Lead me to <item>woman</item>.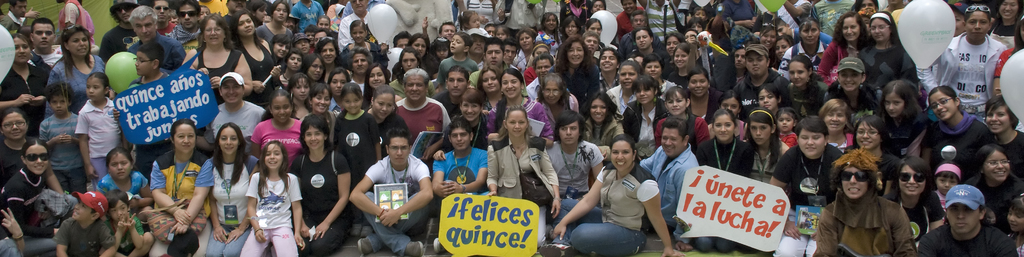
Lead to pyautogui.locateOnScreen(883, 154, 946, 256).
